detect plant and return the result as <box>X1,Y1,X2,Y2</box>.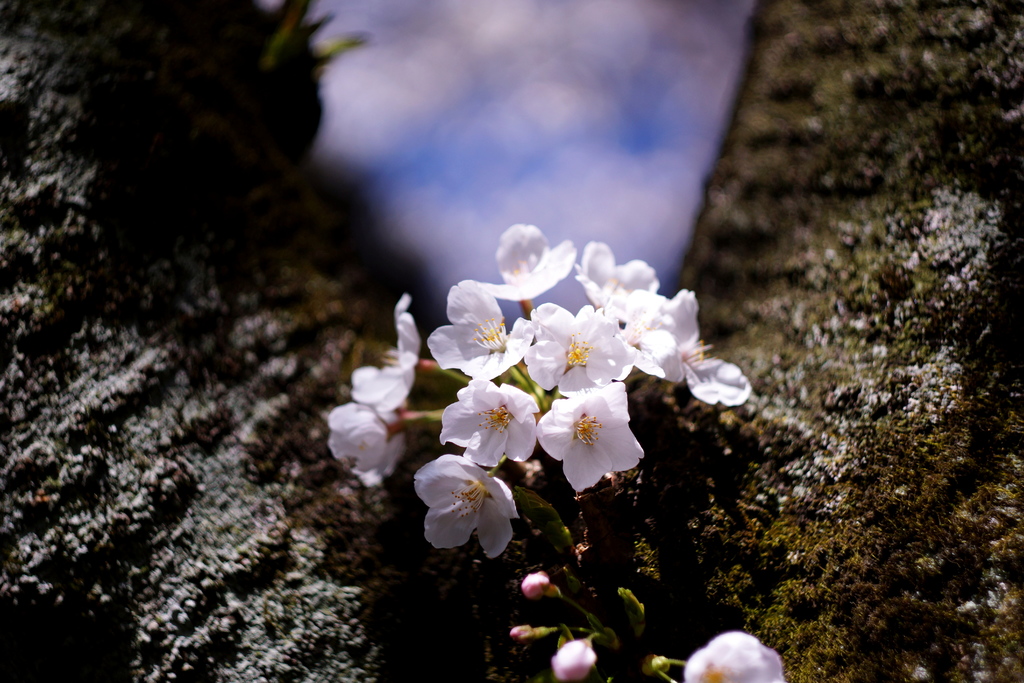
<box>103,43,909,669</box>.
